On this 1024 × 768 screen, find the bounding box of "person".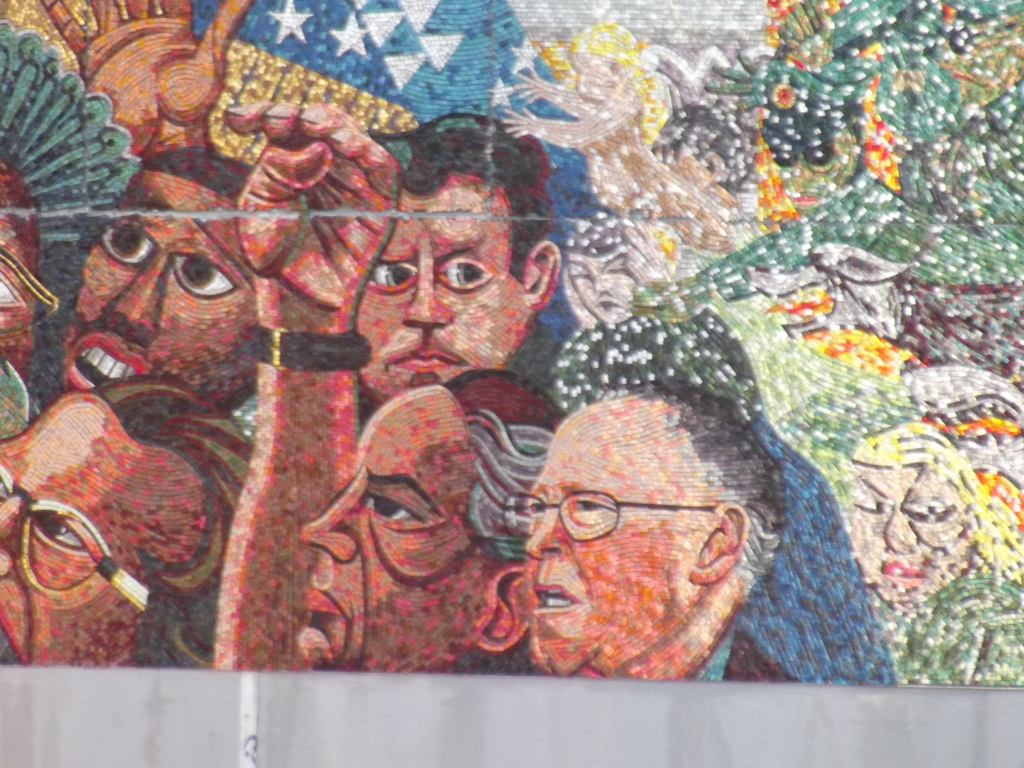
Bounding box: Rect(52, 139, 264, 410).
